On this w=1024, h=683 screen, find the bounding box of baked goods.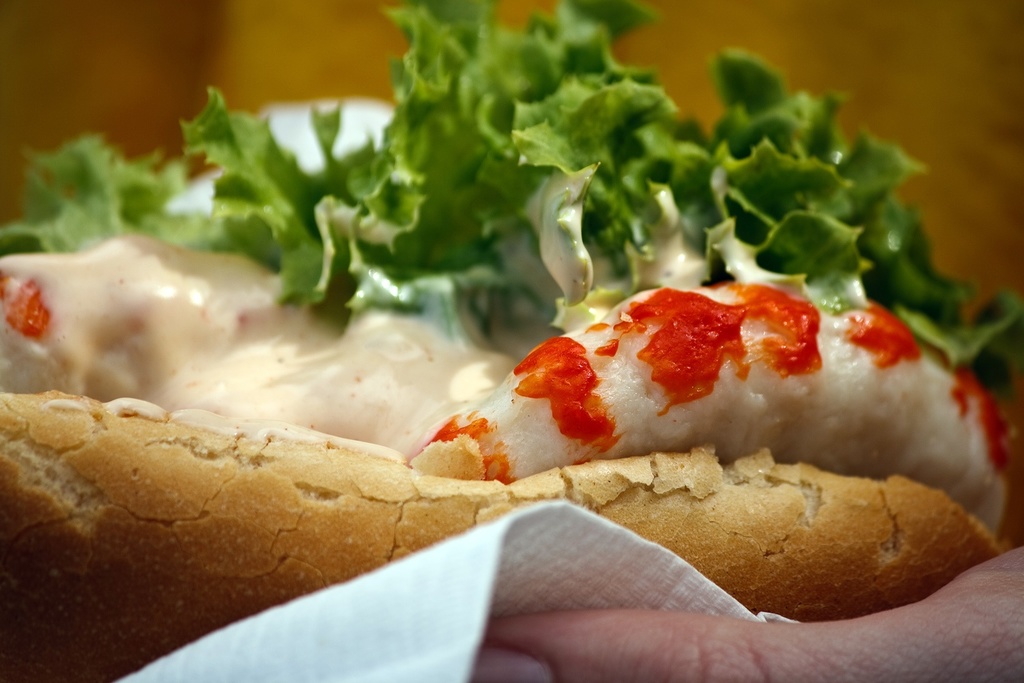
Bounding box: [0, 0, 1023, 682].
